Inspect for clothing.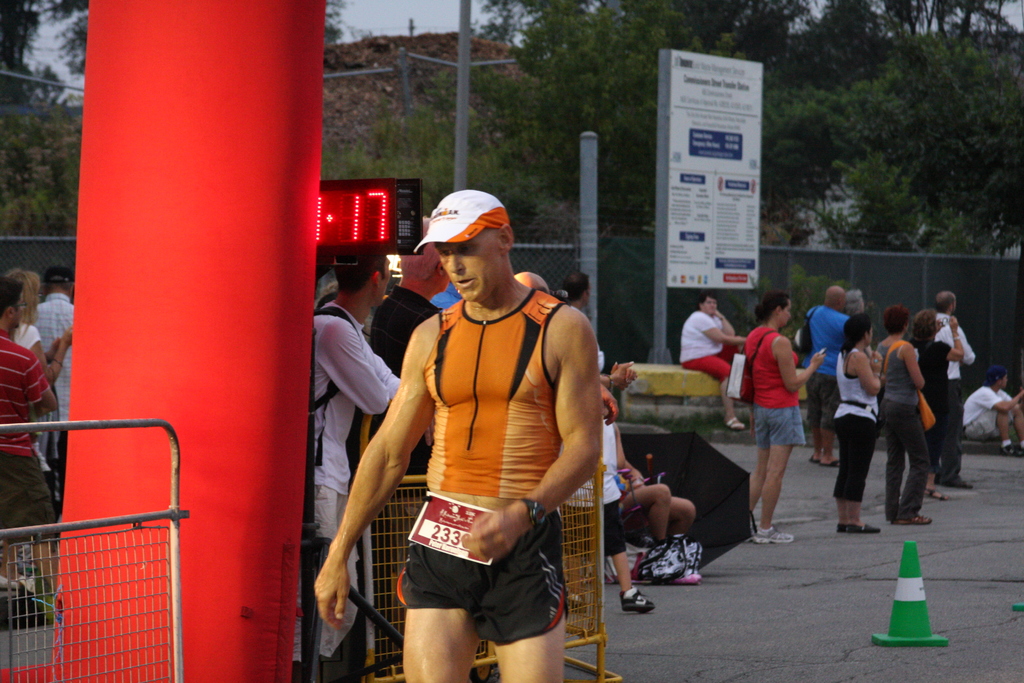
Inspection: bbox(399, 283, 568, 648).
